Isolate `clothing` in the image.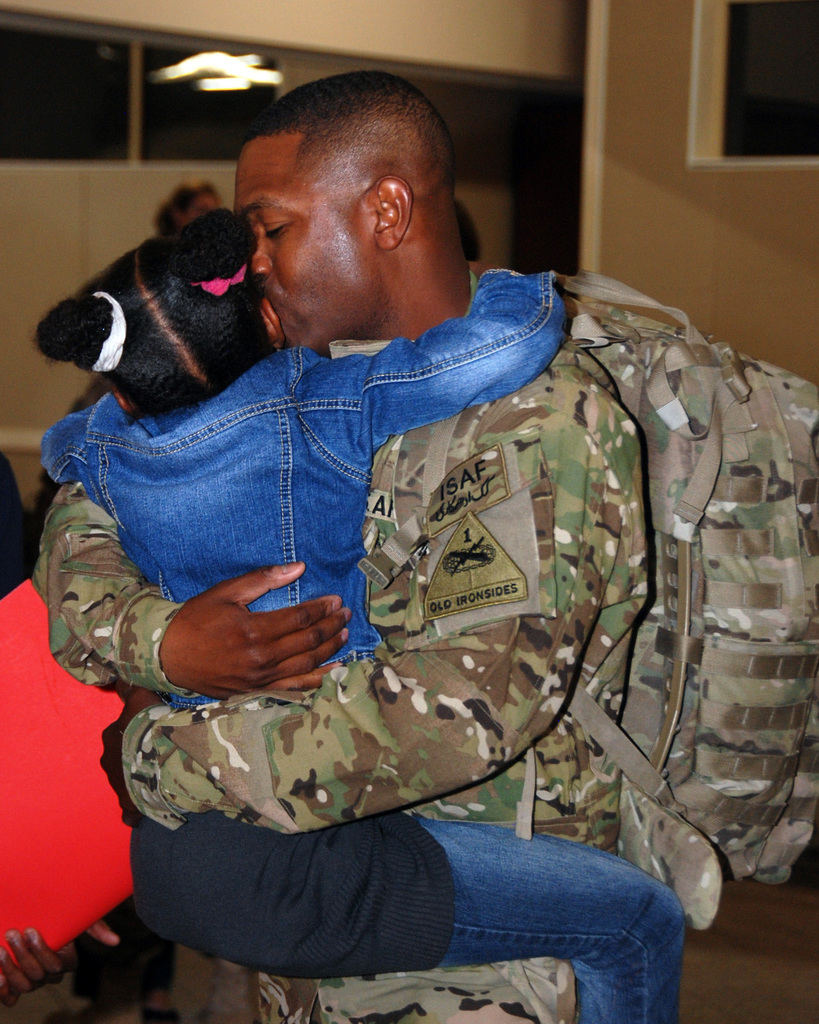
Isolated region: left=0, top=449, right=31, bottom=597.
